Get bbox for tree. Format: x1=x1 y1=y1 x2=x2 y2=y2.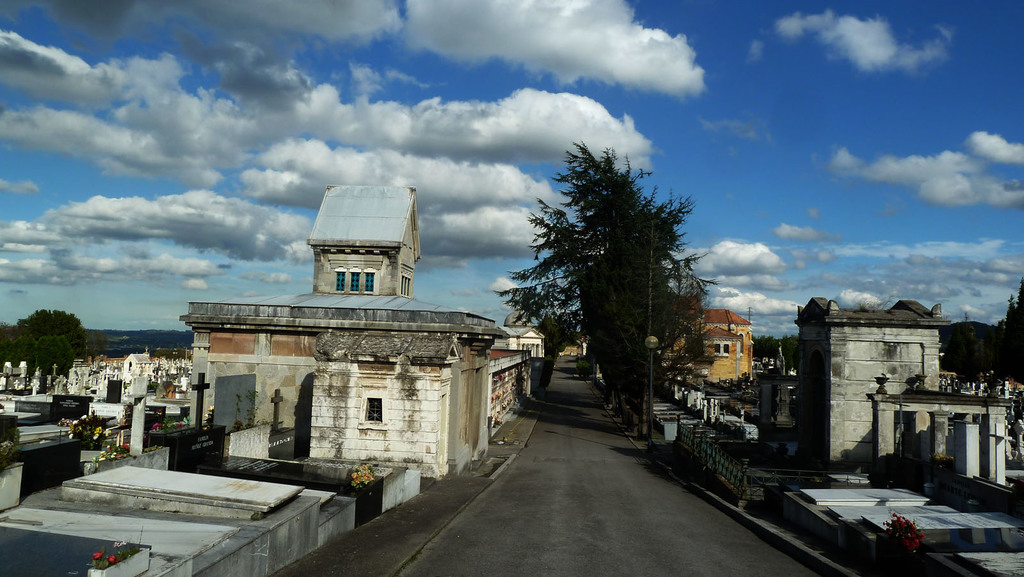
x1=0 y1=330 x2=42 y2=377.
